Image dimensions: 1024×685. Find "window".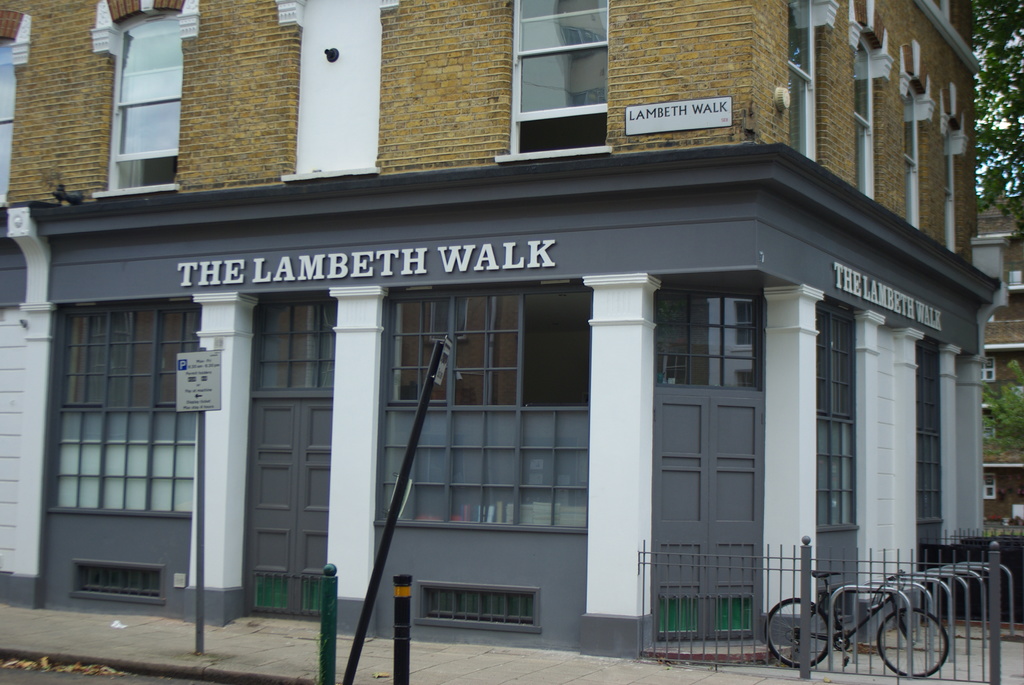
(851, 50, 876, 190).
